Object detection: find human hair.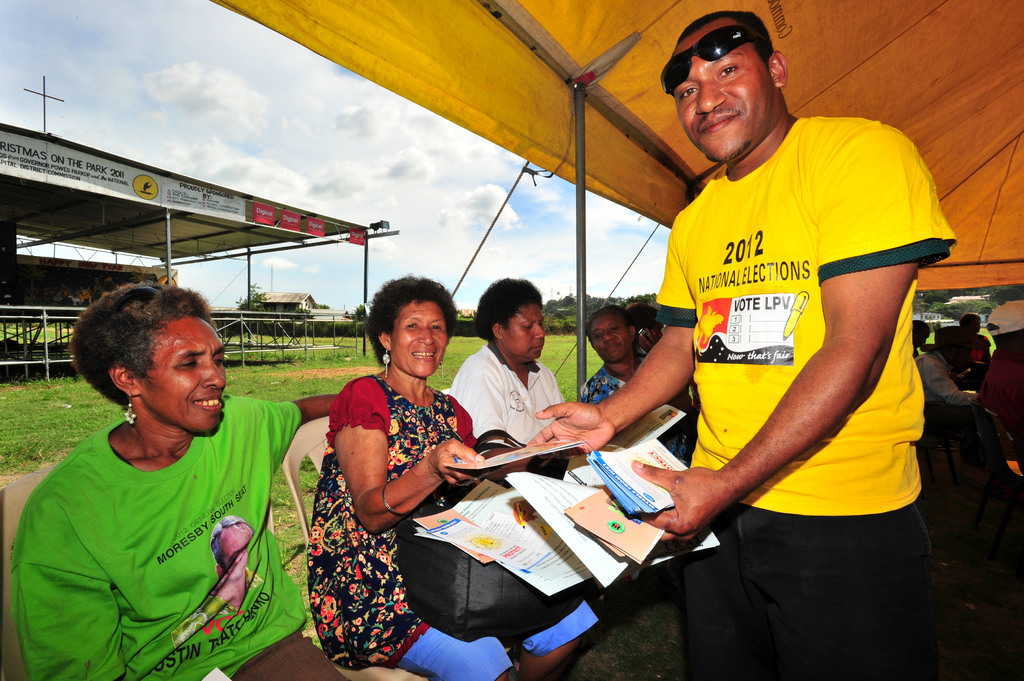
crop(78, 288, 216, 439).
